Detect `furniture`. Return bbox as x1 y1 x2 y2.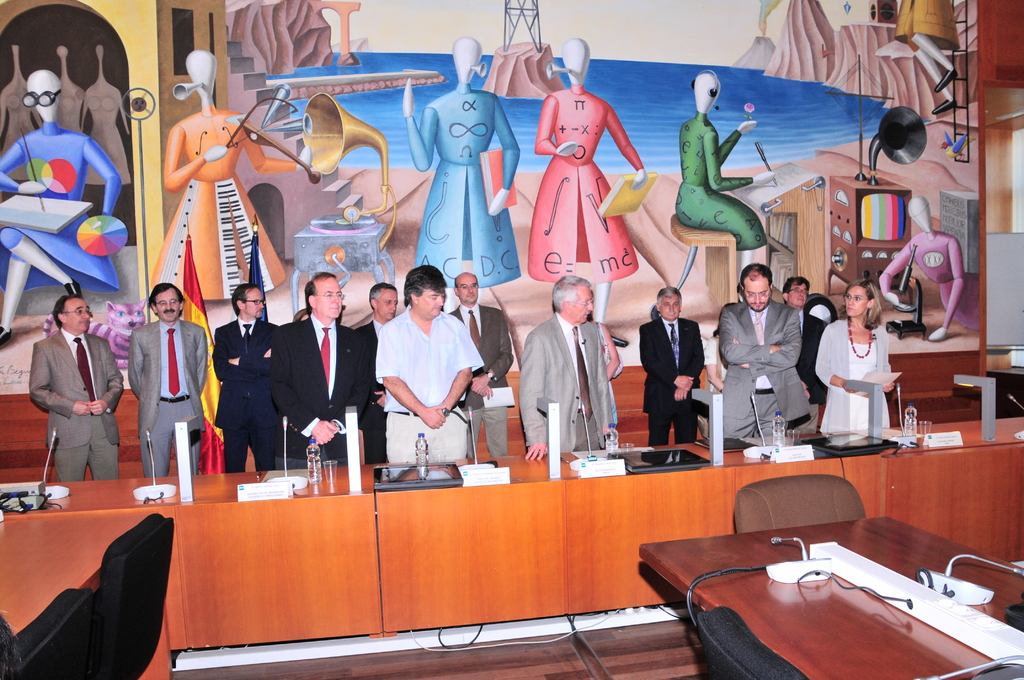
0 512 174 677.
